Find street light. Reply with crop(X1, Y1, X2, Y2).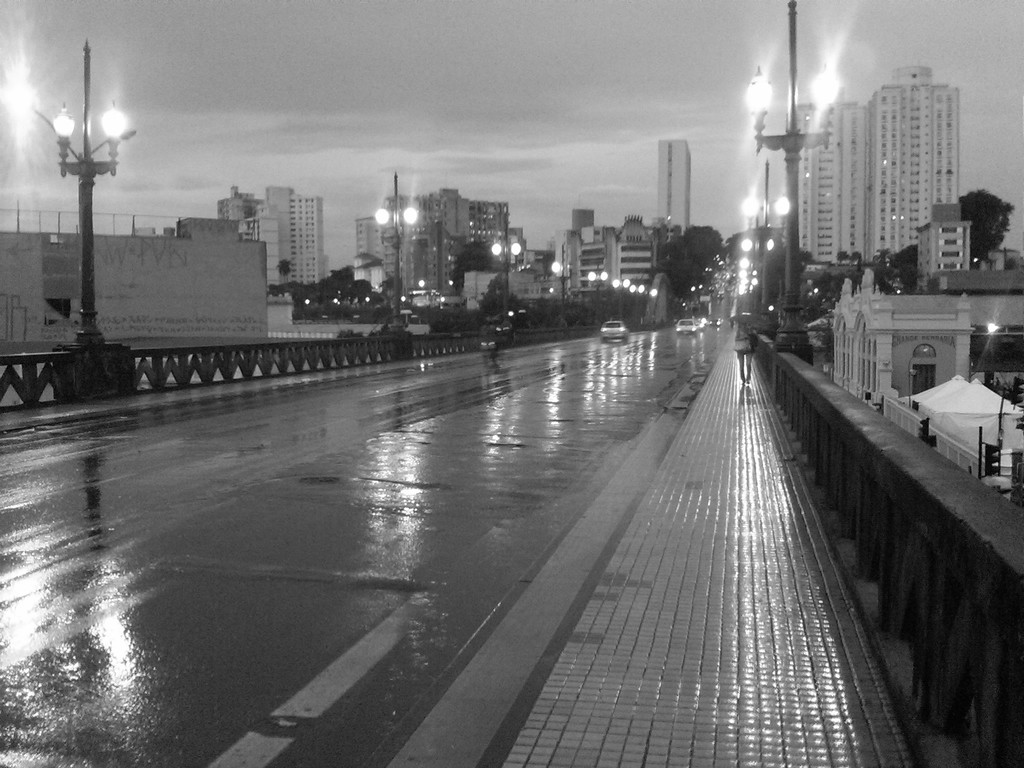
crop(14, 55, 146, 367).
